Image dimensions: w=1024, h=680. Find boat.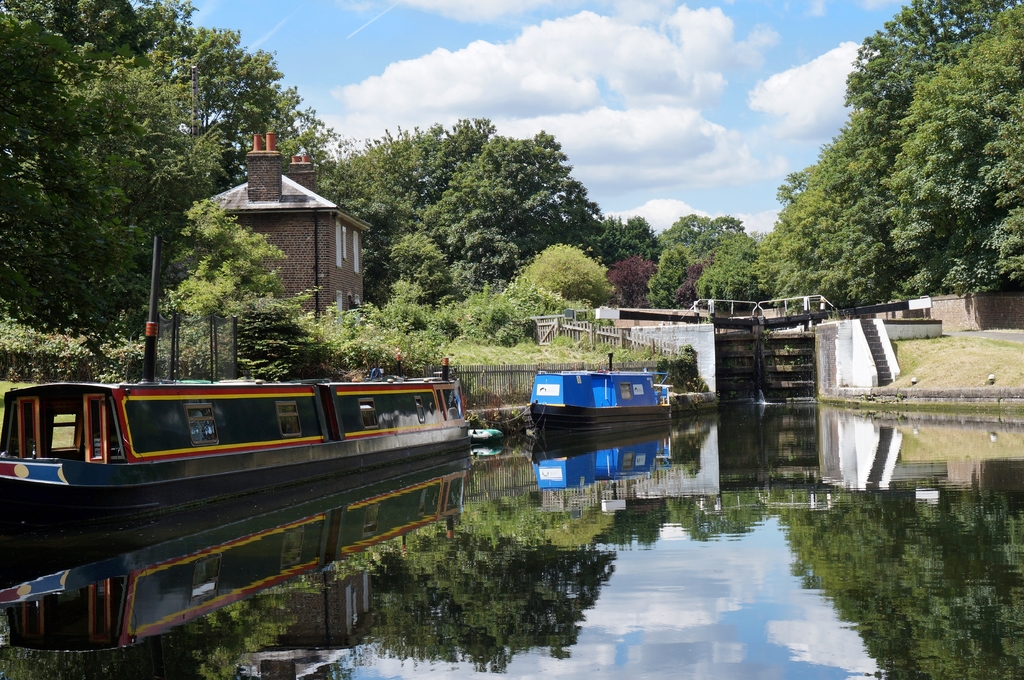
524,347,676,433.
